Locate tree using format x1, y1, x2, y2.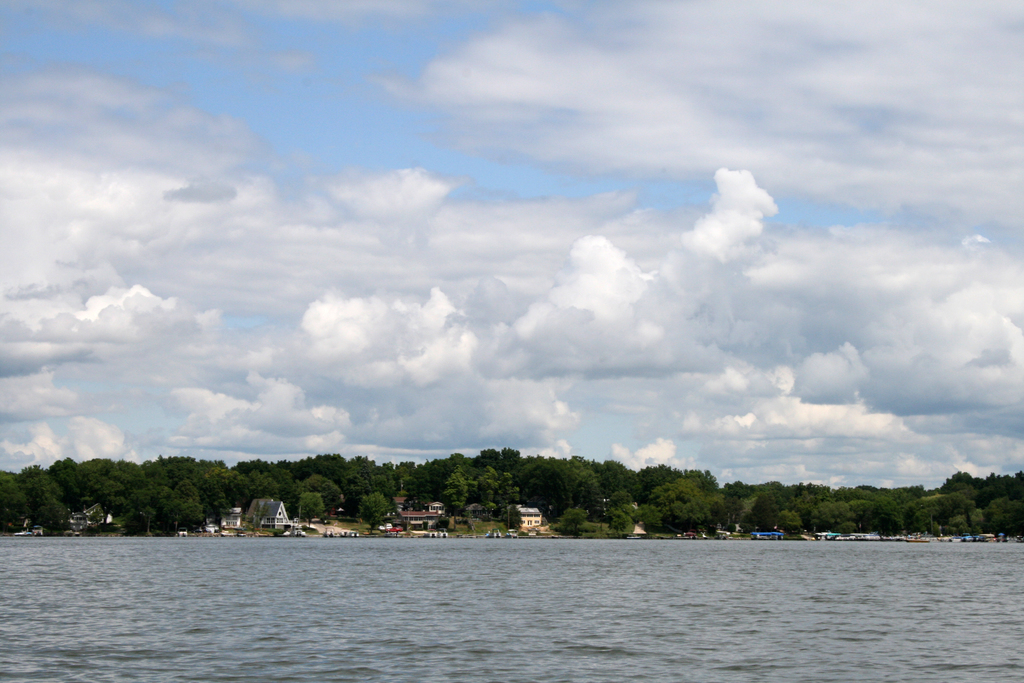
20, 443, 108, 537.
